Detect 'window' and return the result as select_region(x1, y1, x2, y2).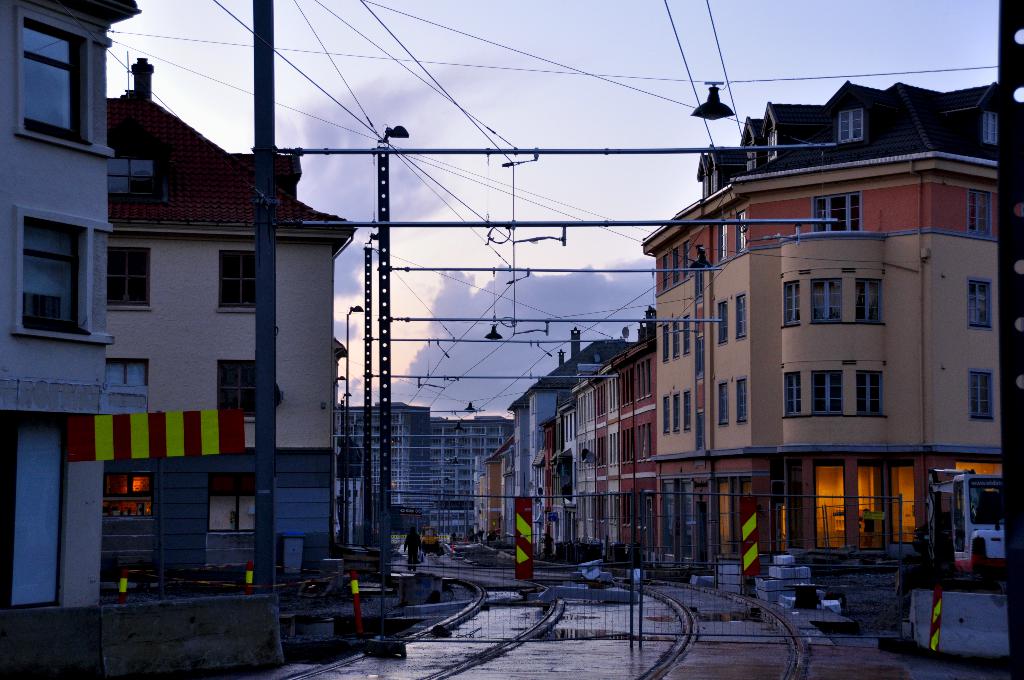
select_region(810, 366, 844, 416).
